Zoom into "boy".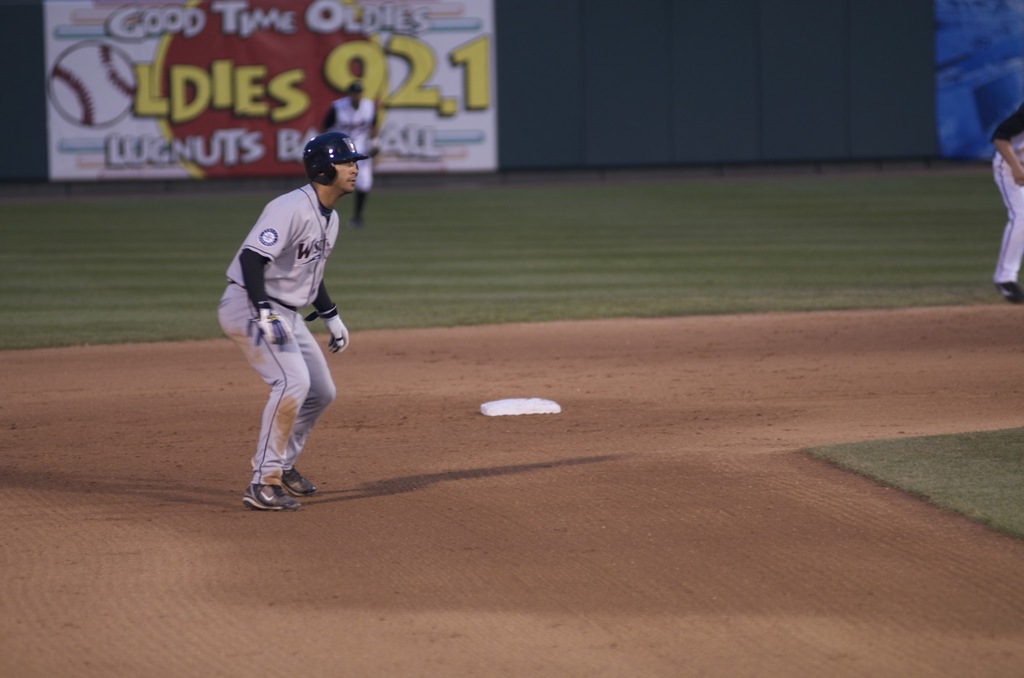
Zoom target: locate(988, 109, 1023, 297).
